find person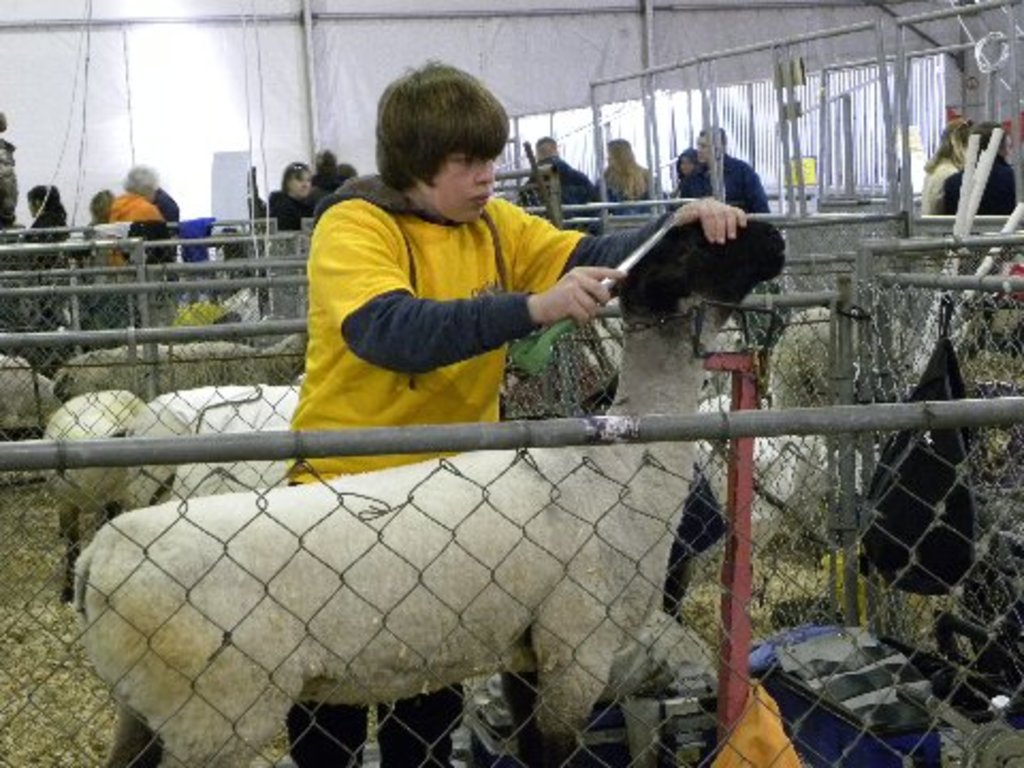
BBox(922, 109, 973, 224)
